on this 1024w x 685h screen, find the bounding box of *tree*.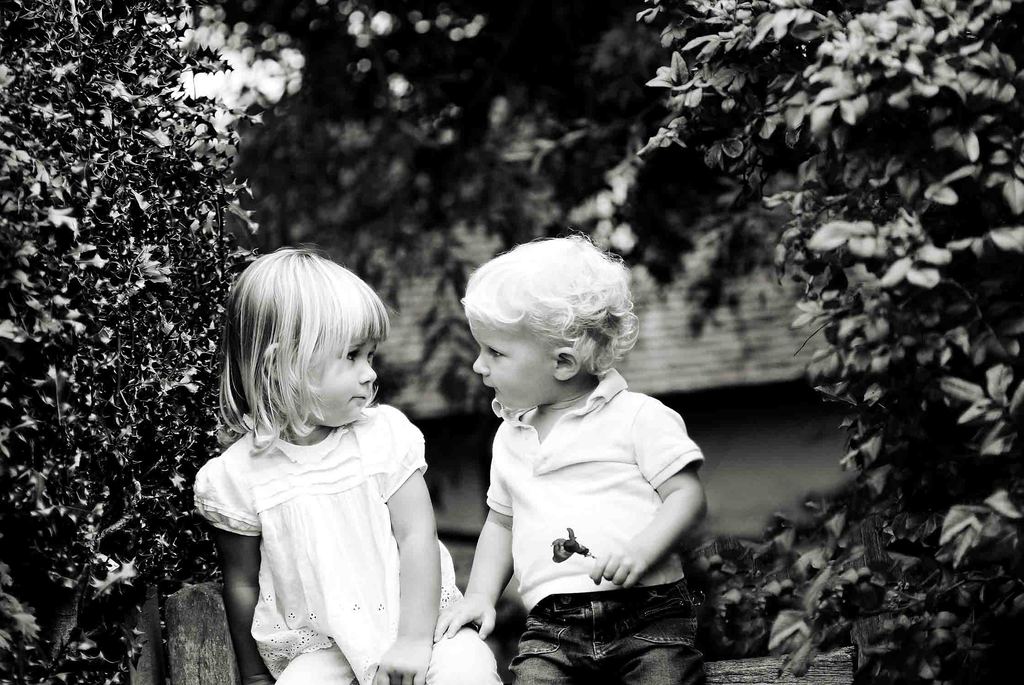
Bounding box: pyautogui.locateOnScreen(628, 0, 1023, 683).
